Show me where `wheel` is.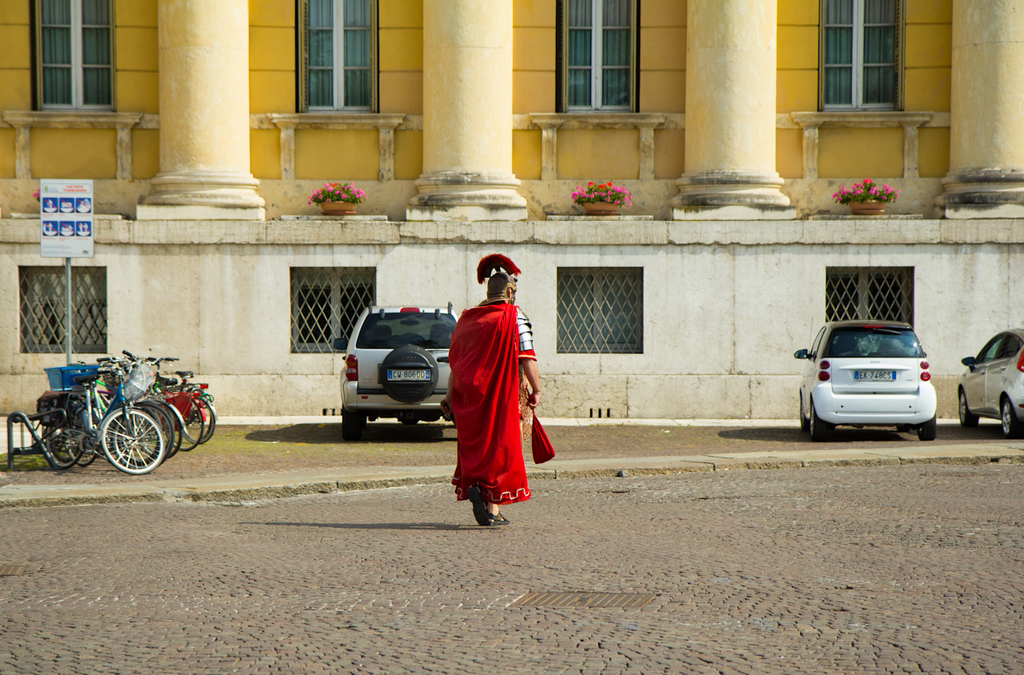
`wheel` is at 798/399/810/430.
